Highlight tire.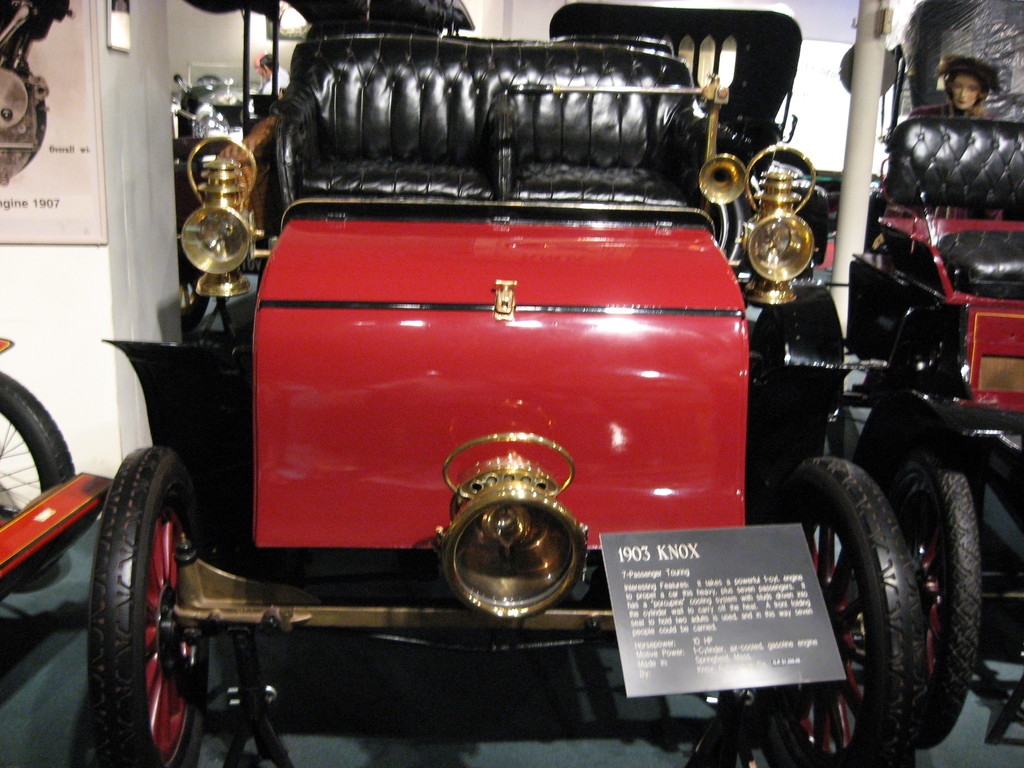
Highlighted region: 749 454 919 767.
